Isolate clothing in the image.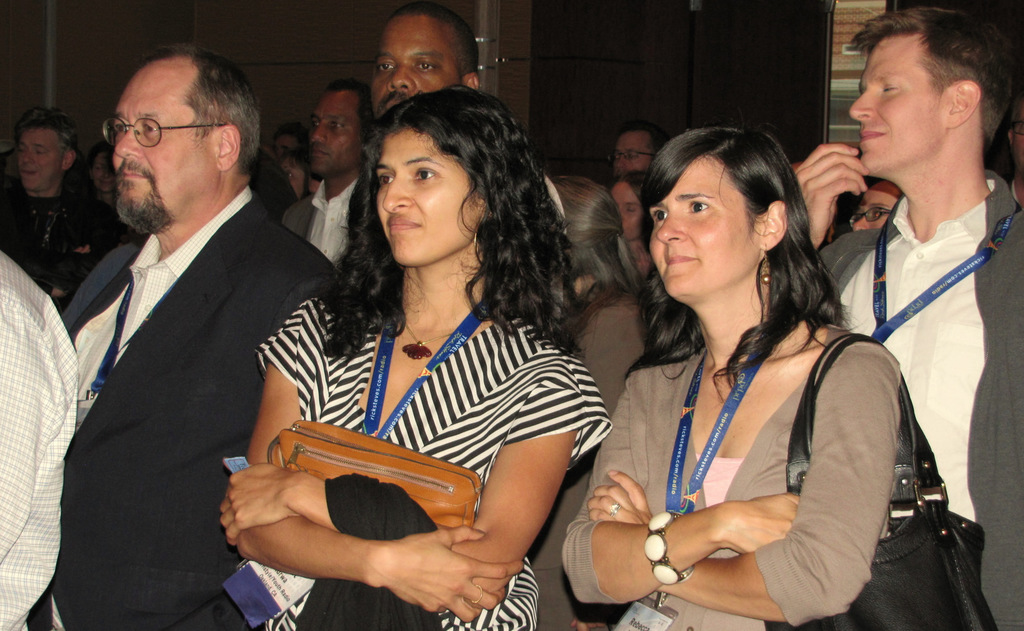
Isolated region: <region>594, 266, 934, 611</region>.
